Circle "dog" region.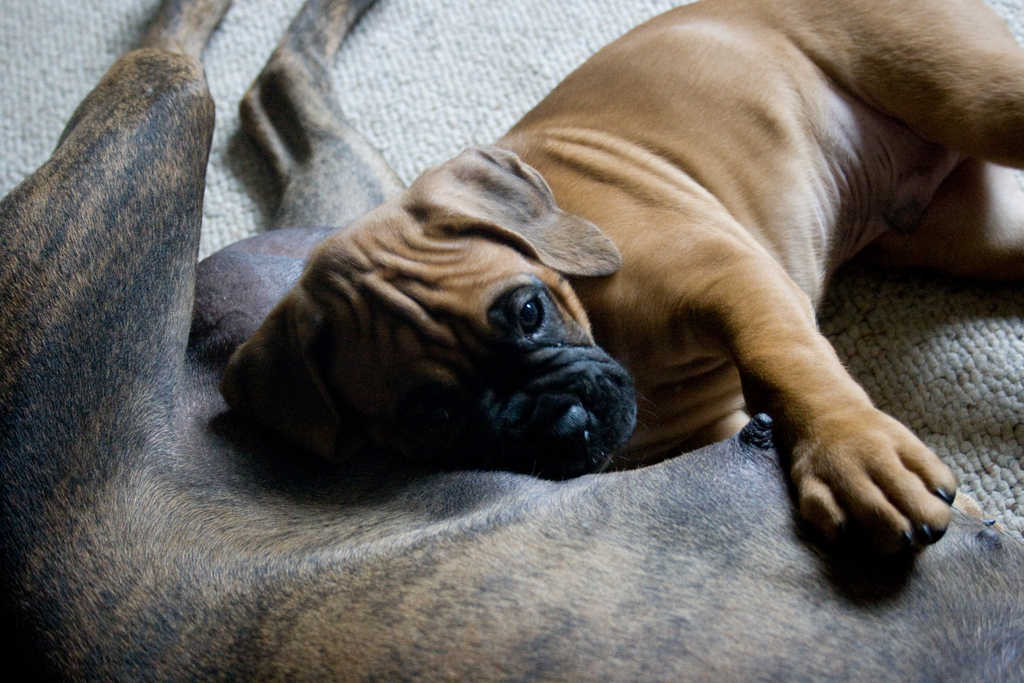
Region: (220, 0, 1023, 553).
